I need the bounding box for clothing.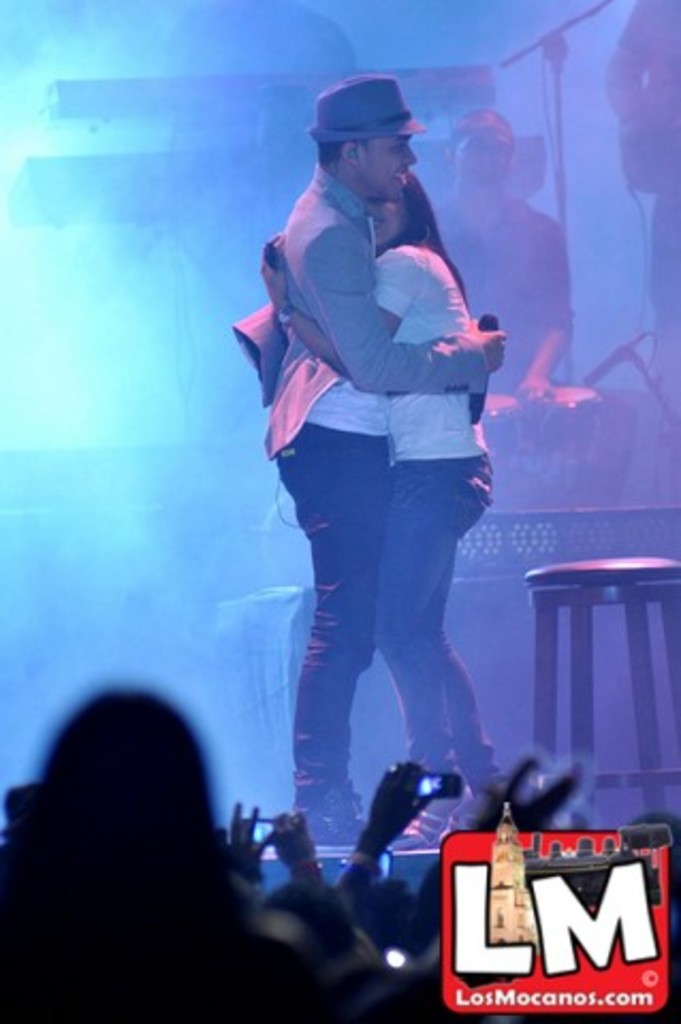
Here it is: <box>421,186,589,740</box>.
